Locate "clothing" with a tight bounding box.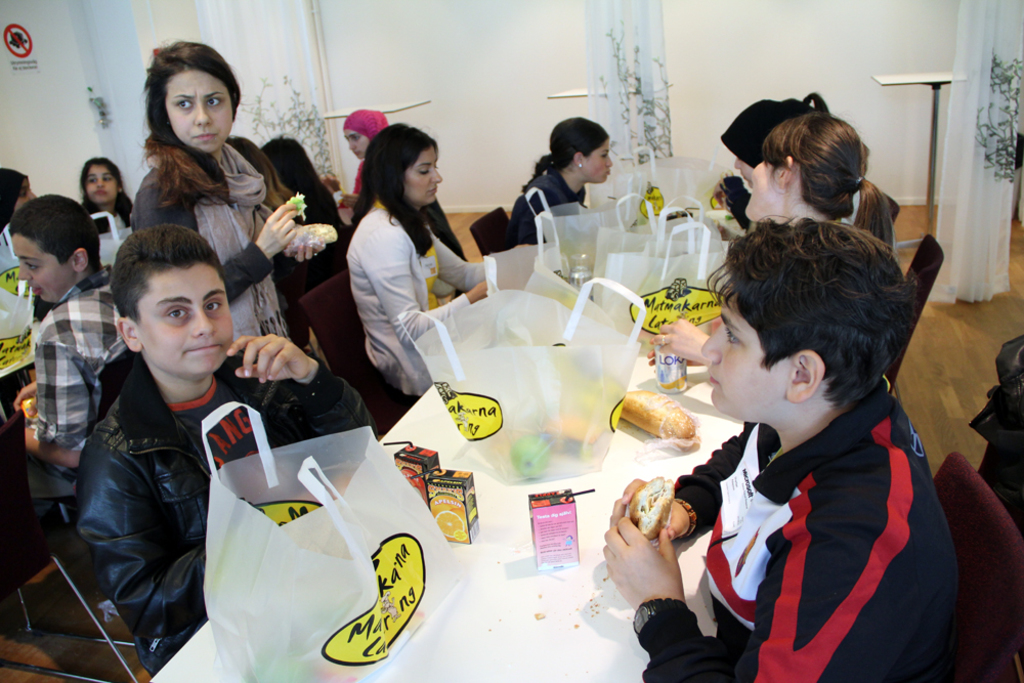
[left=68, top=358, right=370, bottom=661].
